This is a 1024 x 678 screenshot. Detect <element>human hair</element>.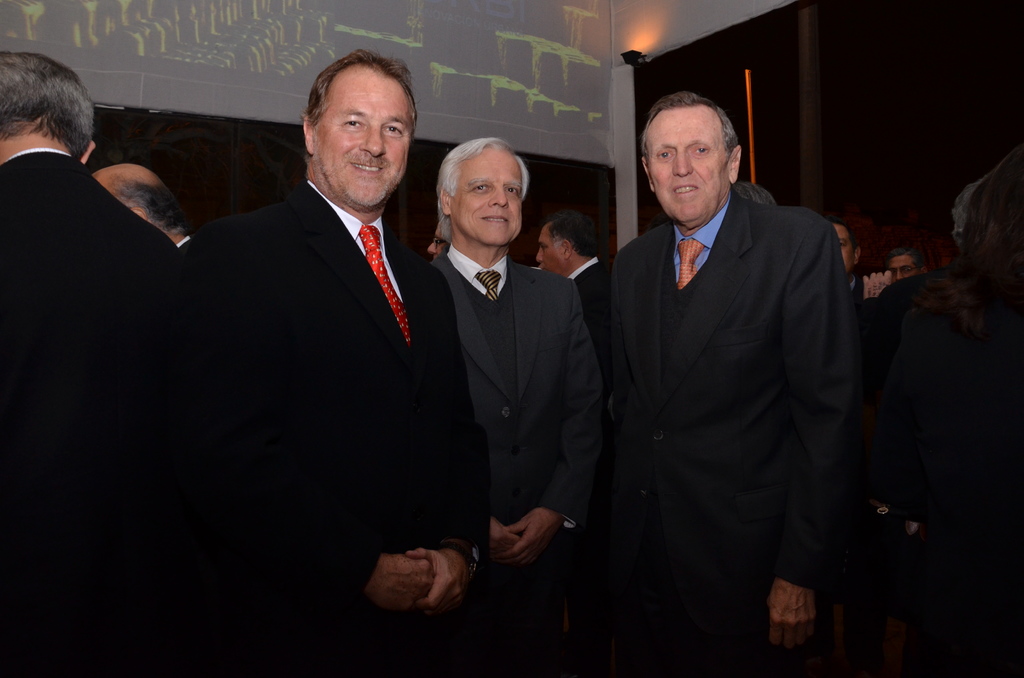
882:248:929:274.
